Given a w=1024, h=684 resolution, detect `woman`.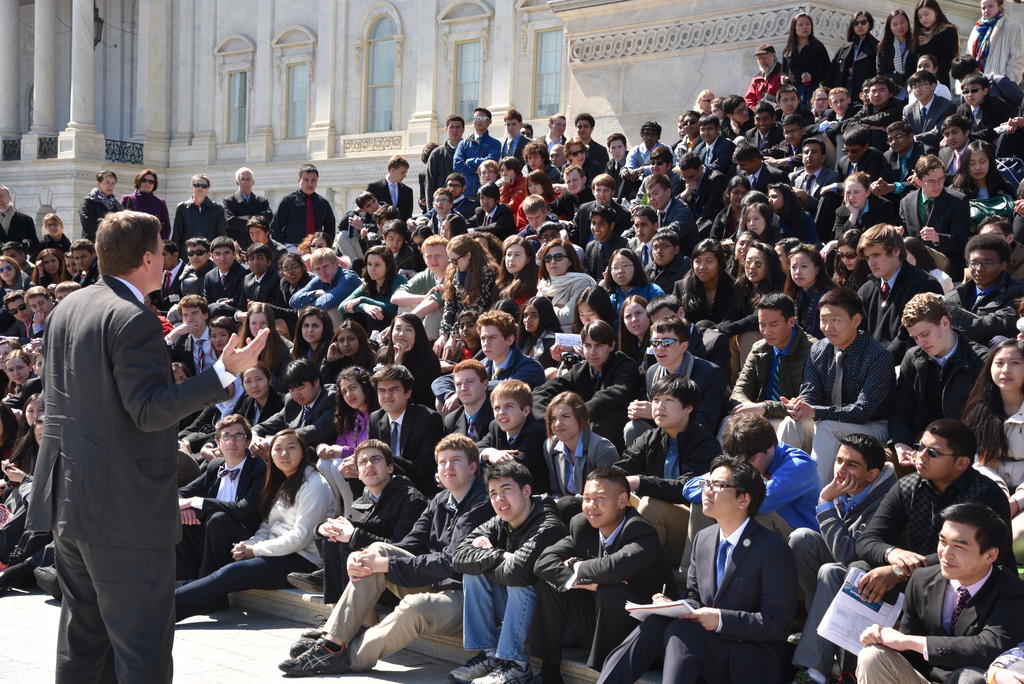
1/257/24/292.
